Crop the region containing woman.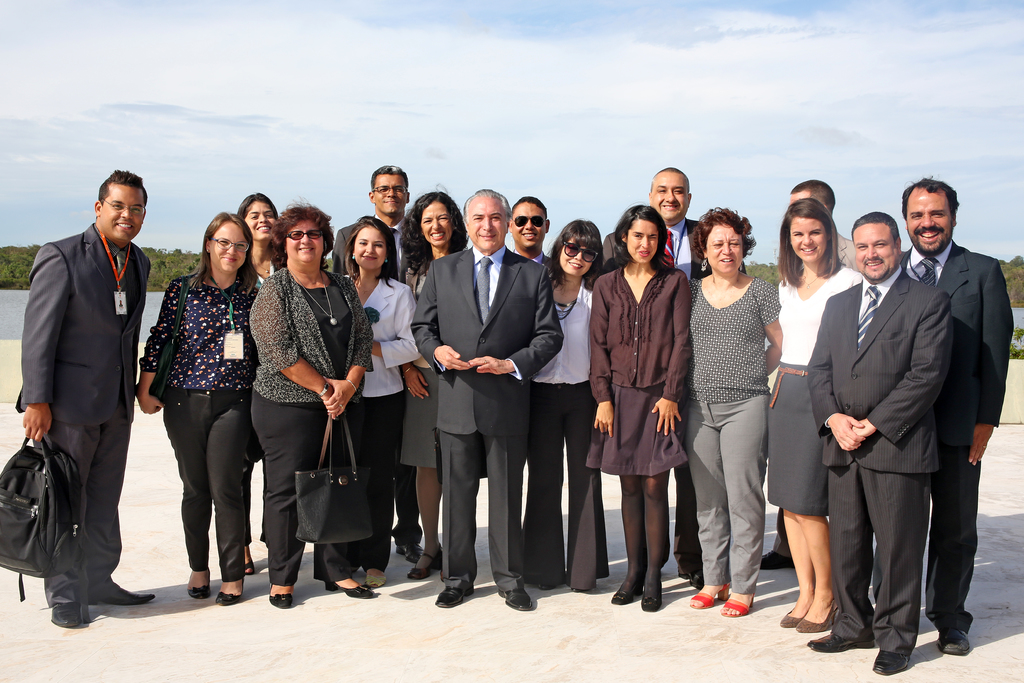
Crop region: 767:195:861:633.
